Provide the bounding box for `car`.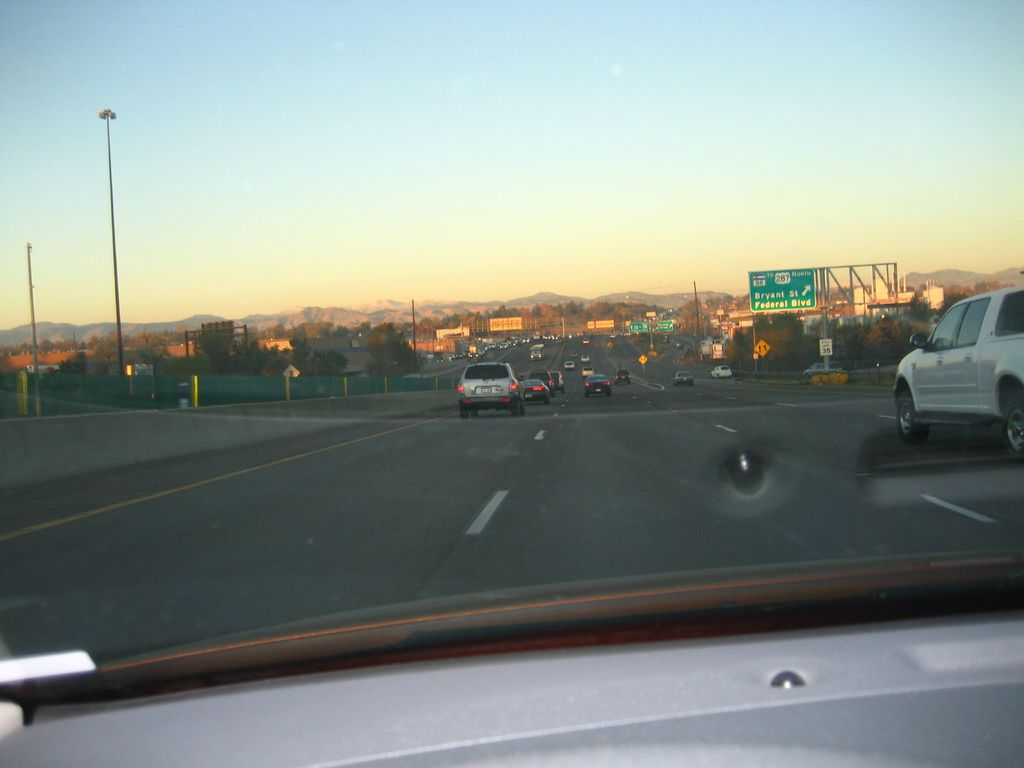
584 371 611 397.
